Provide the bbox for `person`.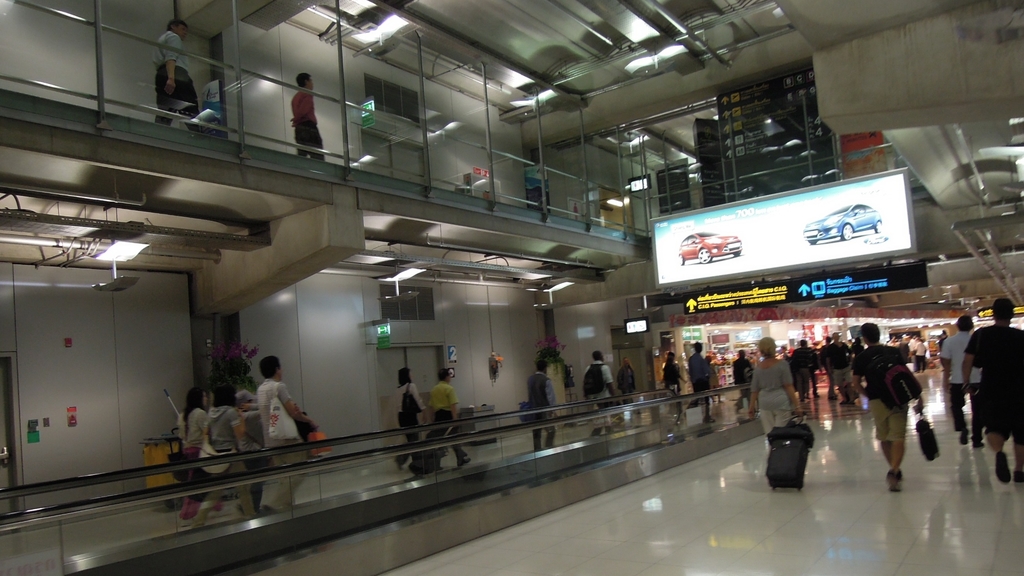
154 18 204 127.
